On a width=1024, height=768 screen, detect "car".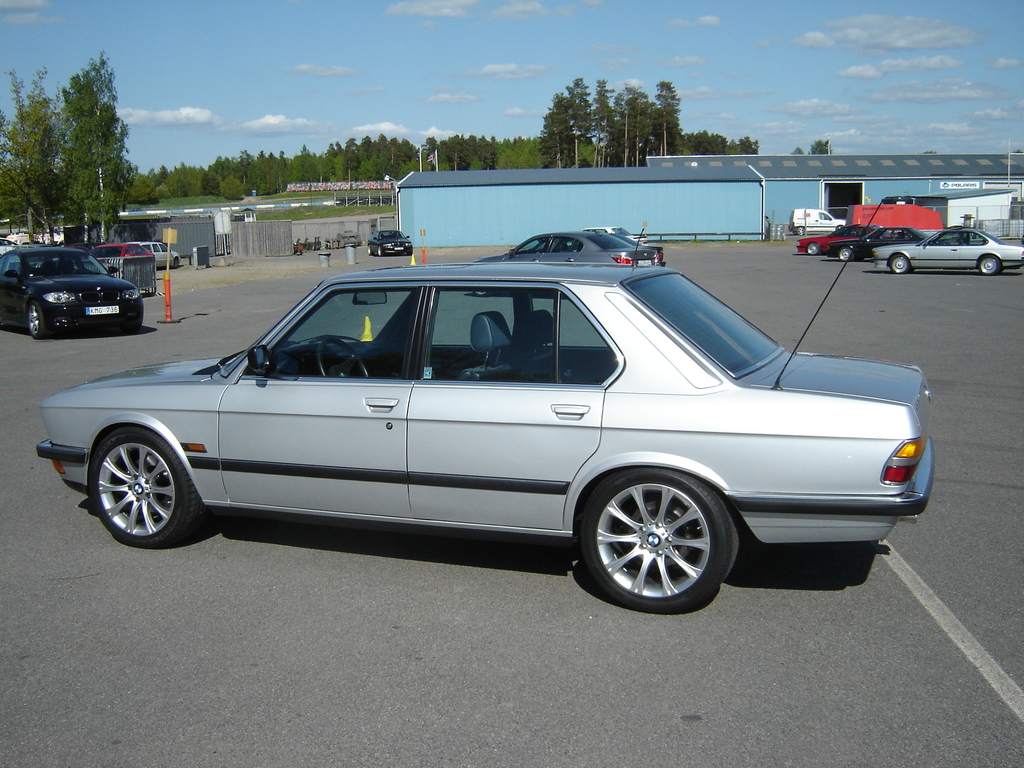
<region>125, 242, 182, 271</region>.
